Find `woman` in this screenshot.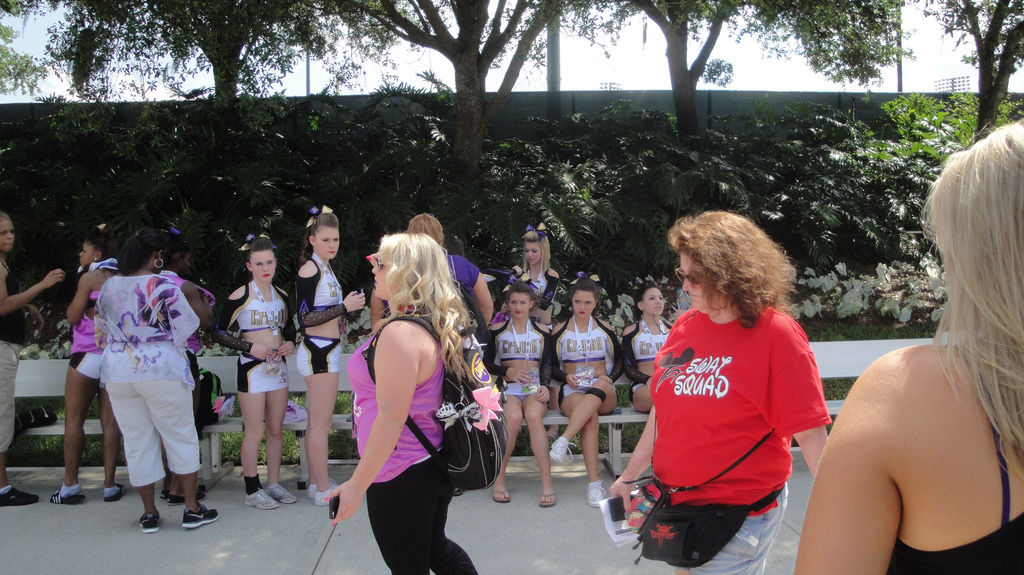
The bounding box for `woman` is locate(598, 206, 833, 574).
